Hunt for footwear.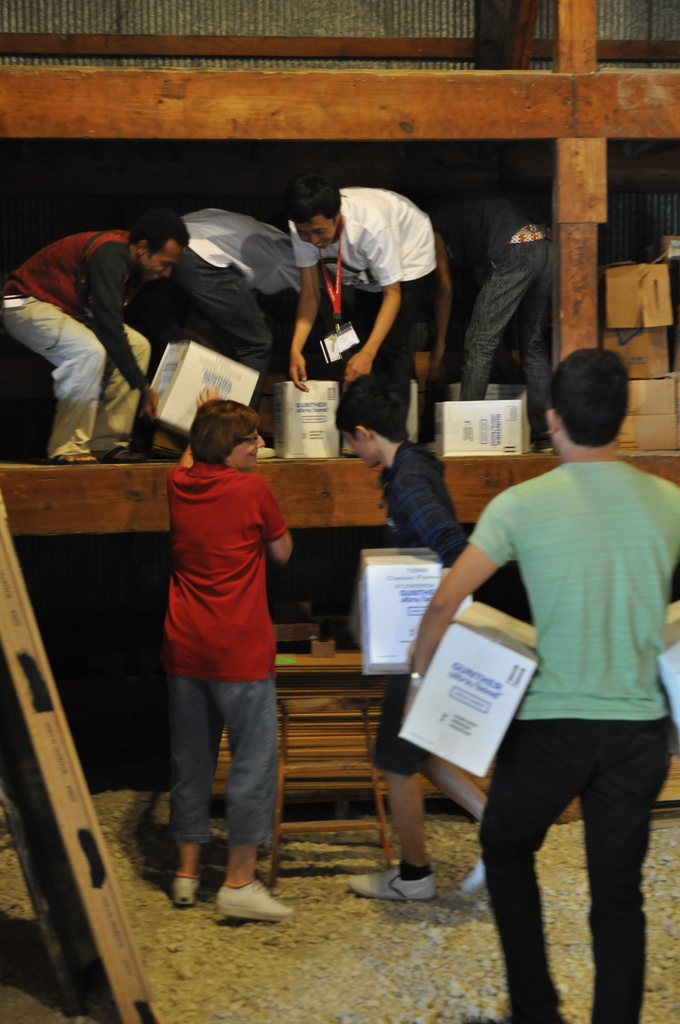
Hunted down at {"left": 168, "top": 867, "right": 198, "bottom": 907}.
